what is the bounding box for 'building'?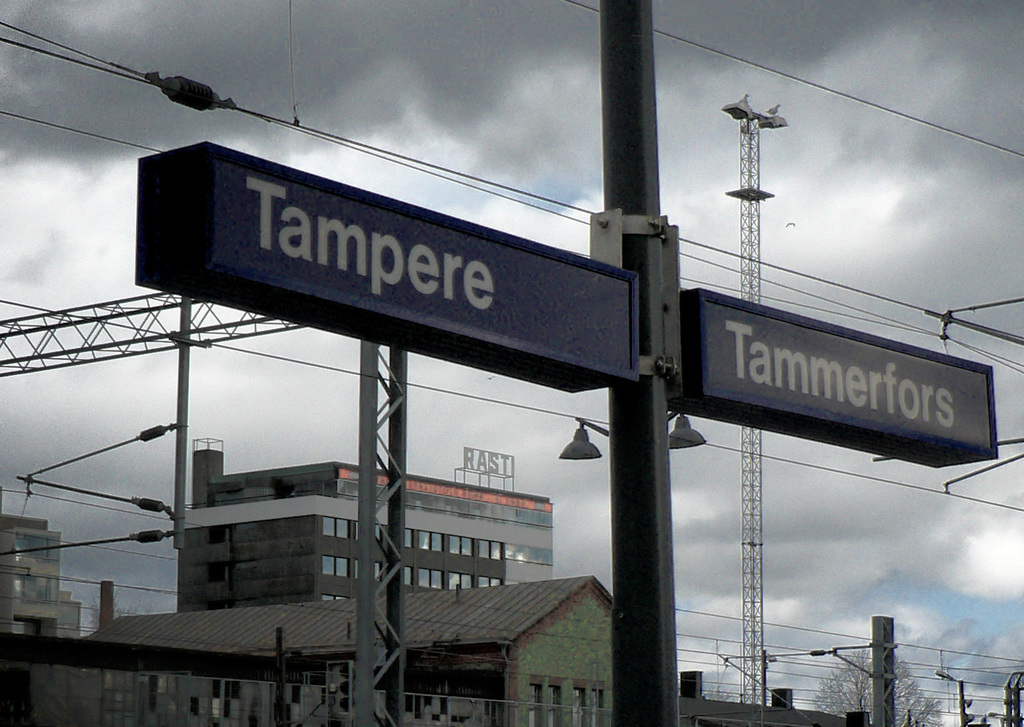
<bbox>173, 442, 559, 607</bbox>.
